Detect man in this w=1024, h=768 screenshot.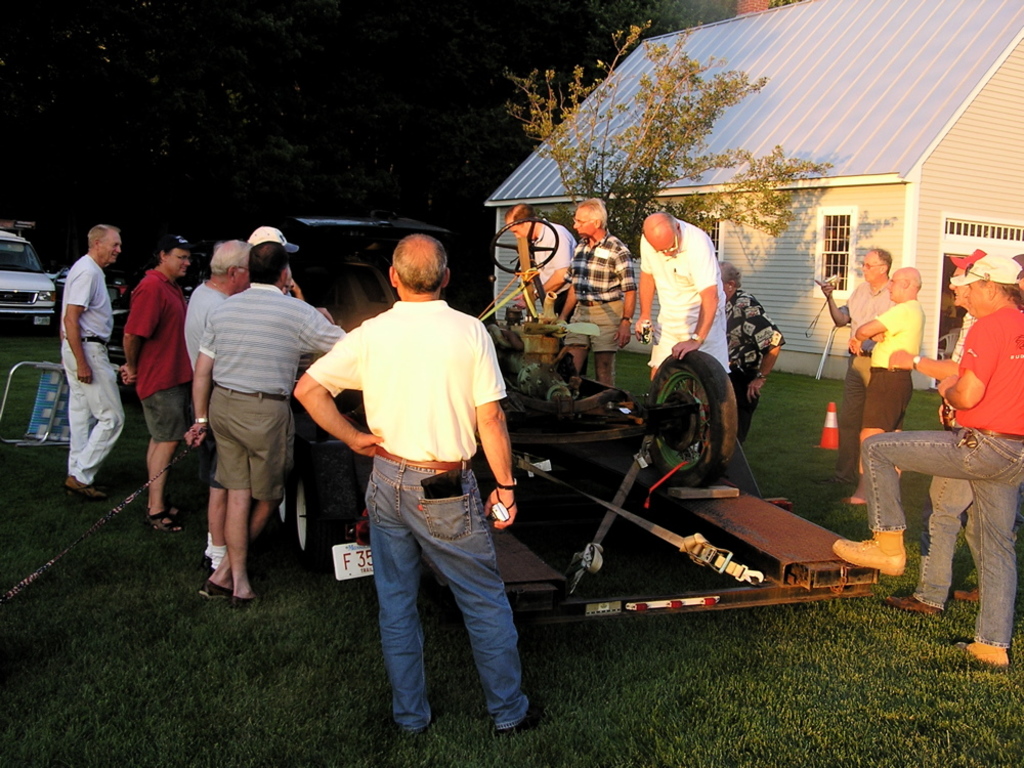
Detection: detection(180, 239, 252, 414).
